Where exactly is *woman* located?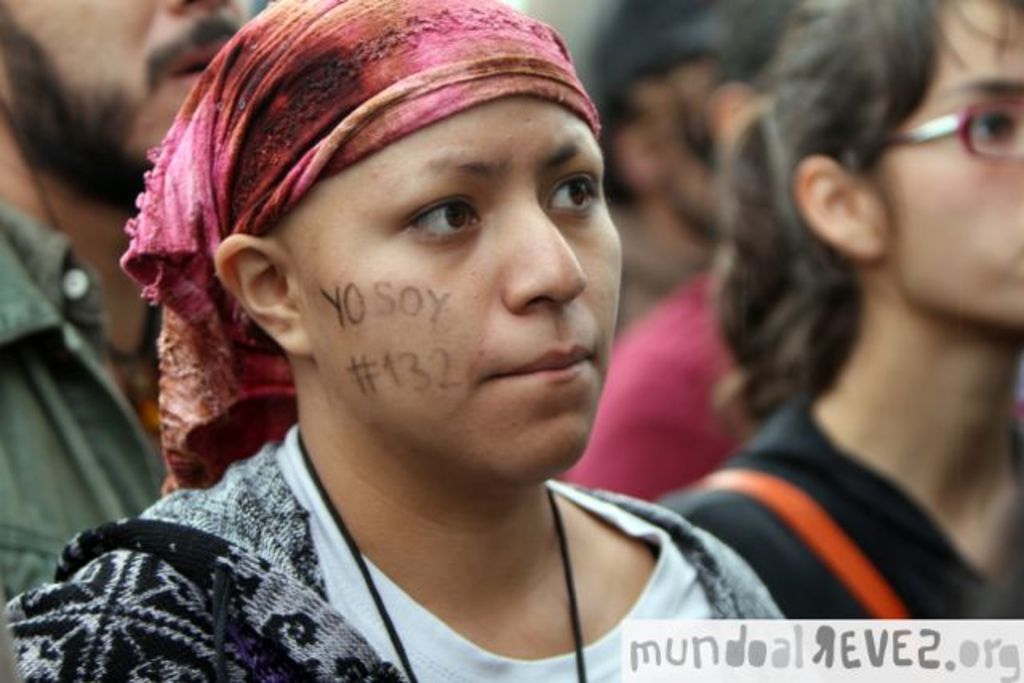
Its bounding box is 22 11 810 654.
